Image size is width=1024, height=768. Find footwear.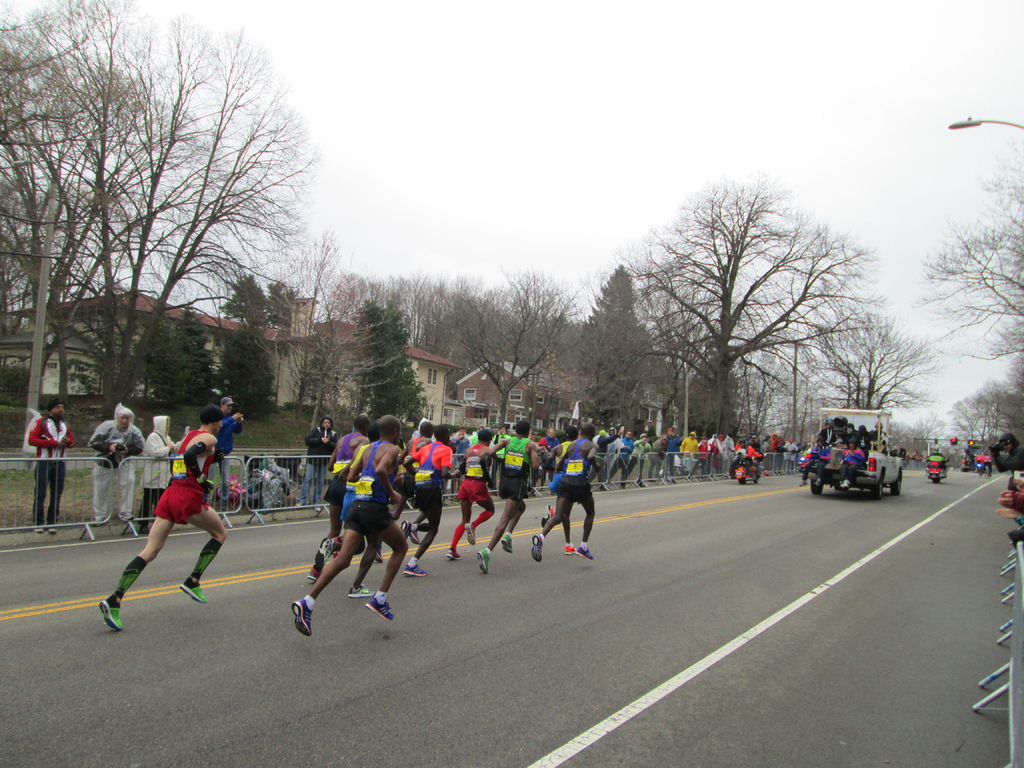
(x1=577, y1=544, x2=593, y2=556).
